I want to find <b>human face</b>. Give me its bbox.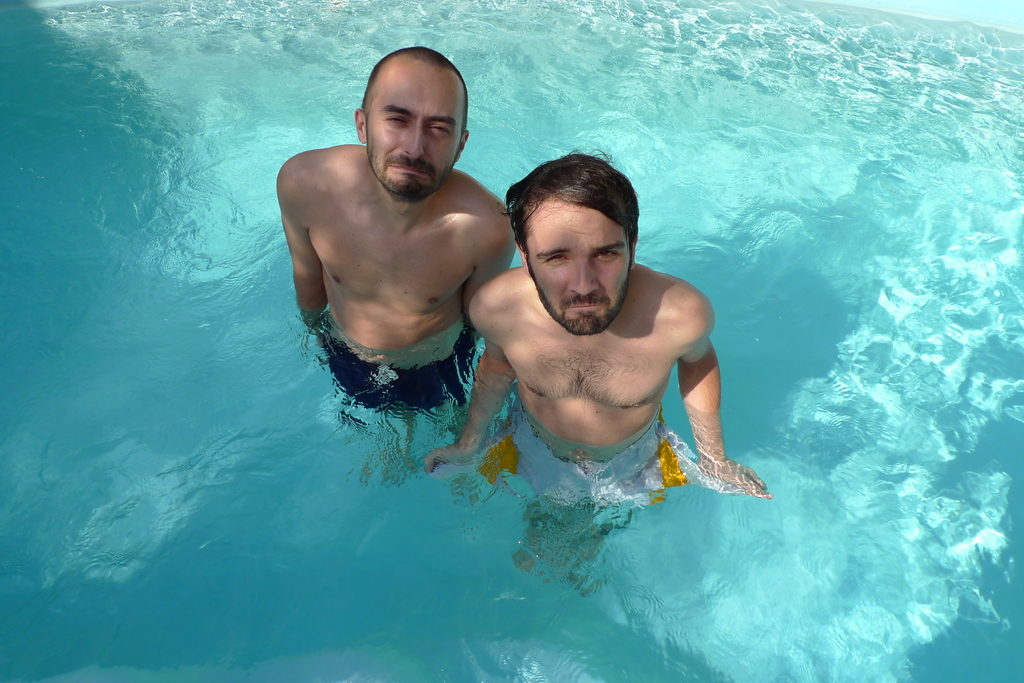
<bbox>364, 58, 465, 200</bbox>.
